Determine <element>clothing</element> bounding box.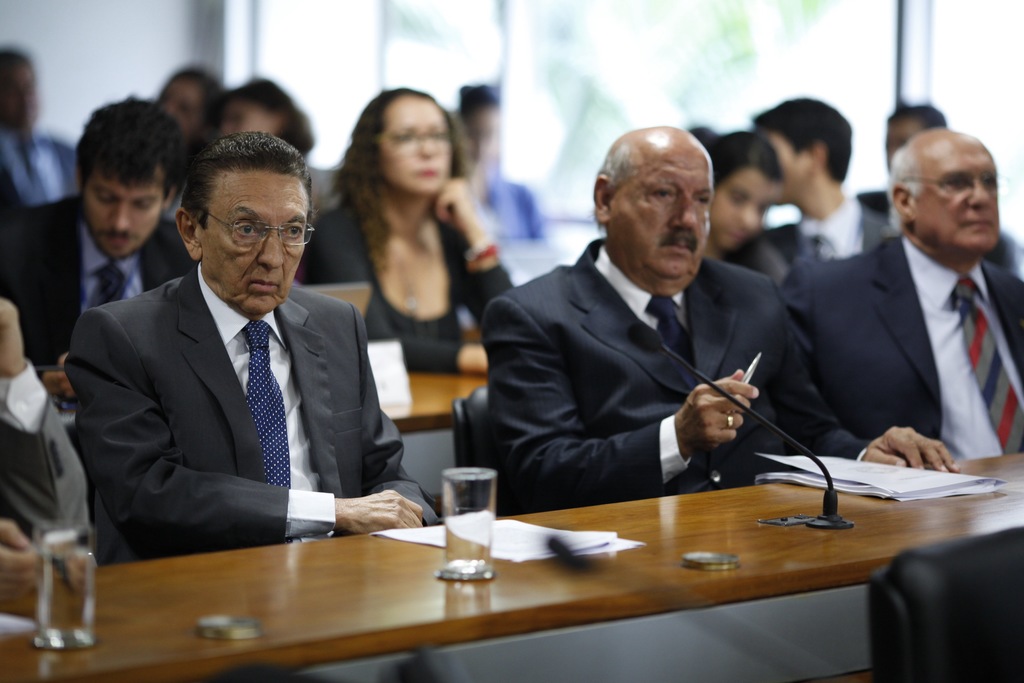
Determined: region(61, 261, 440, 559).
